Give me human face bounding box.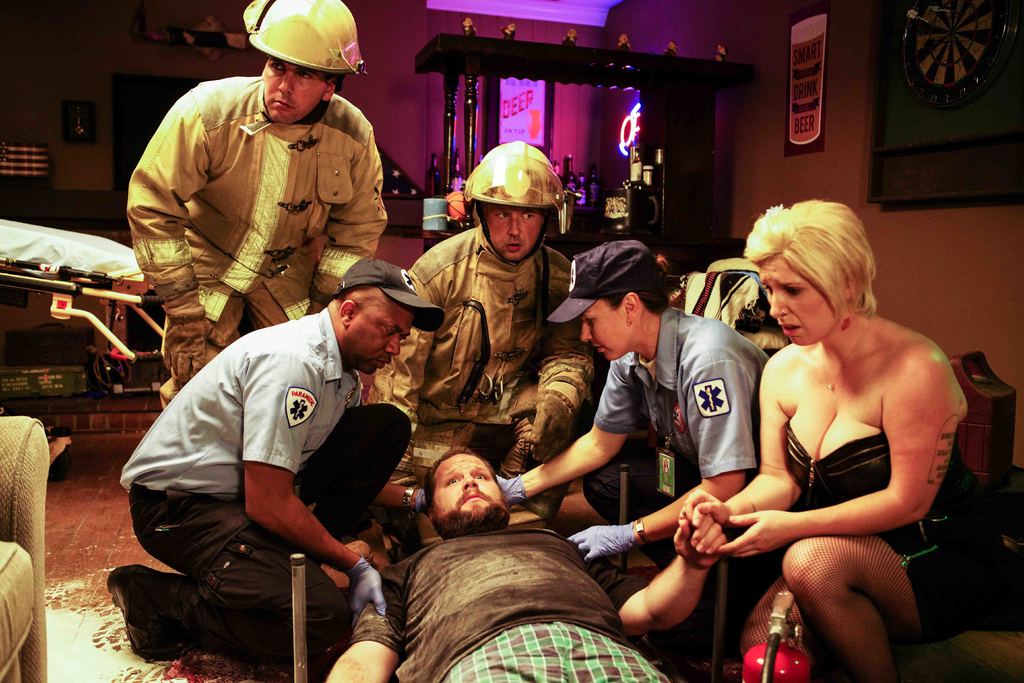
<bbox>420, 454, 506, 541</bbox>.
